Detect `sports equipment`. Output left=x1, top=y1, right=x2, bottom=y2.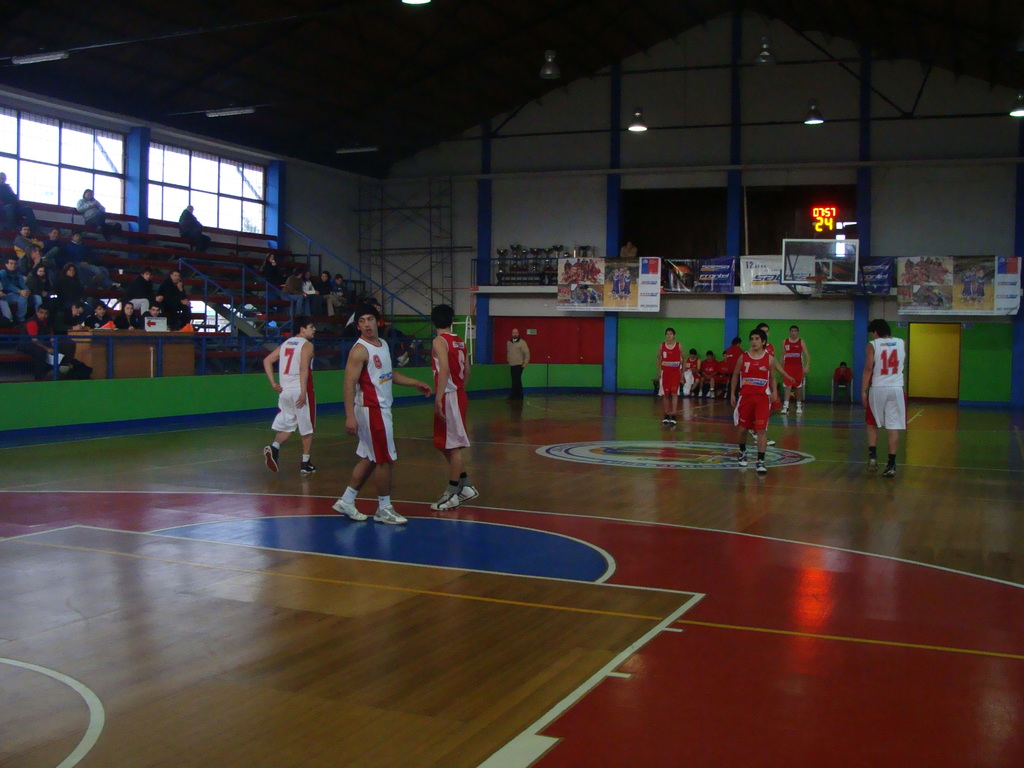
left=805, top=273, right=828, bottom=299.
